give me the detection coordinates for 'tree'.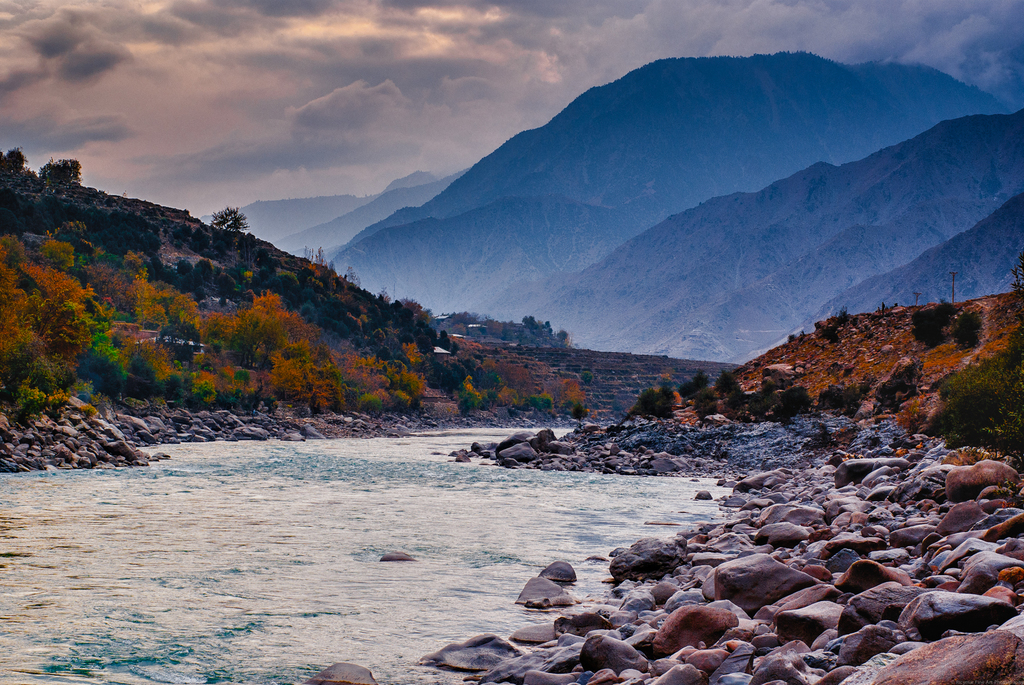
(left=43, top=152, right=78, bottom=206).
